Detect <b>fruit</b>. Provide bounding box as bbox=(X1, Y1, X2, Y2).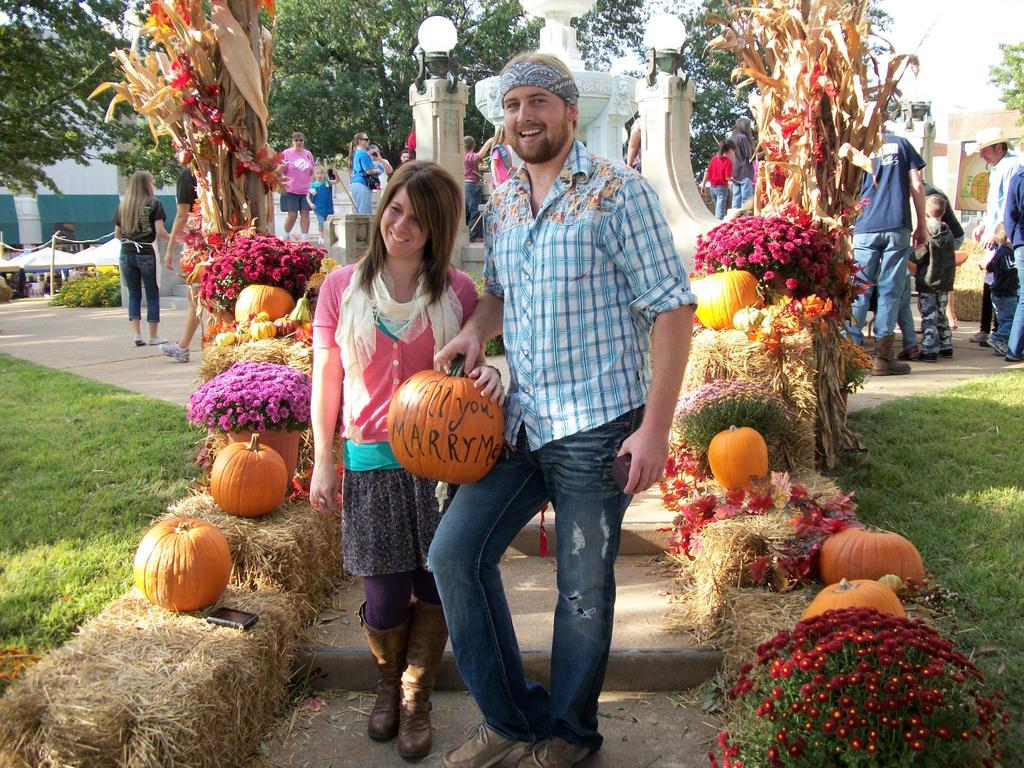
bbox=(388, 364, 500, 482).
